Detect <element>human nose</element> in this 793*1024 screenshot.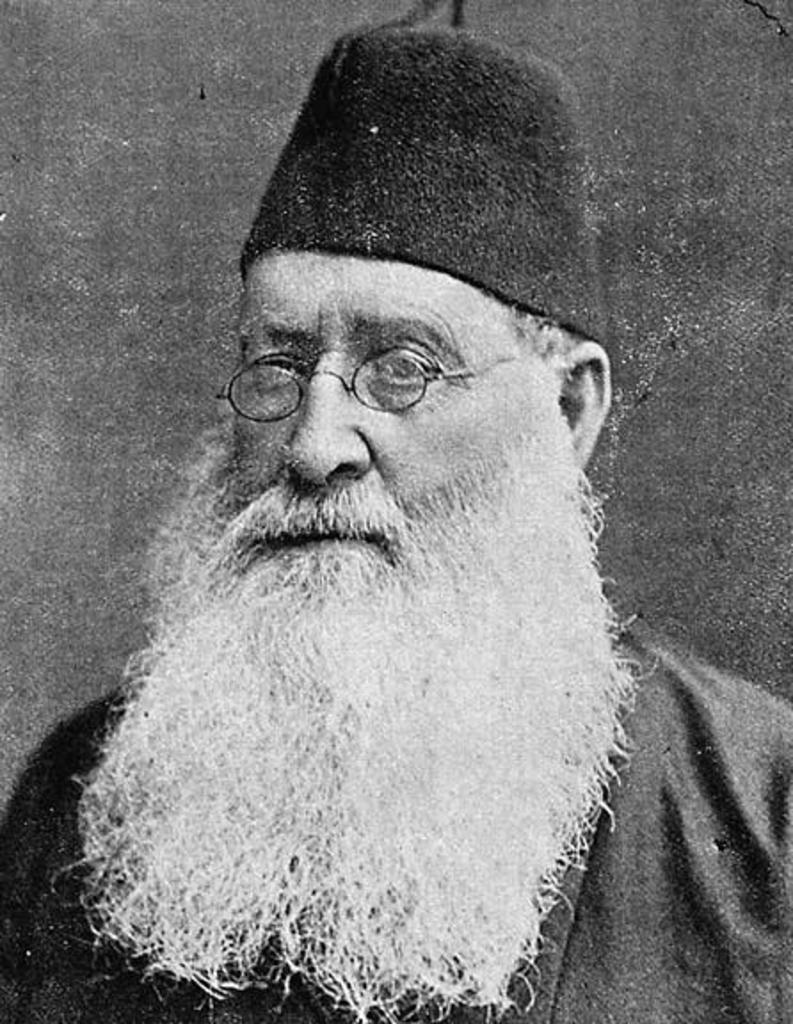
Detection: select_region(277, 350, 372, 487).
